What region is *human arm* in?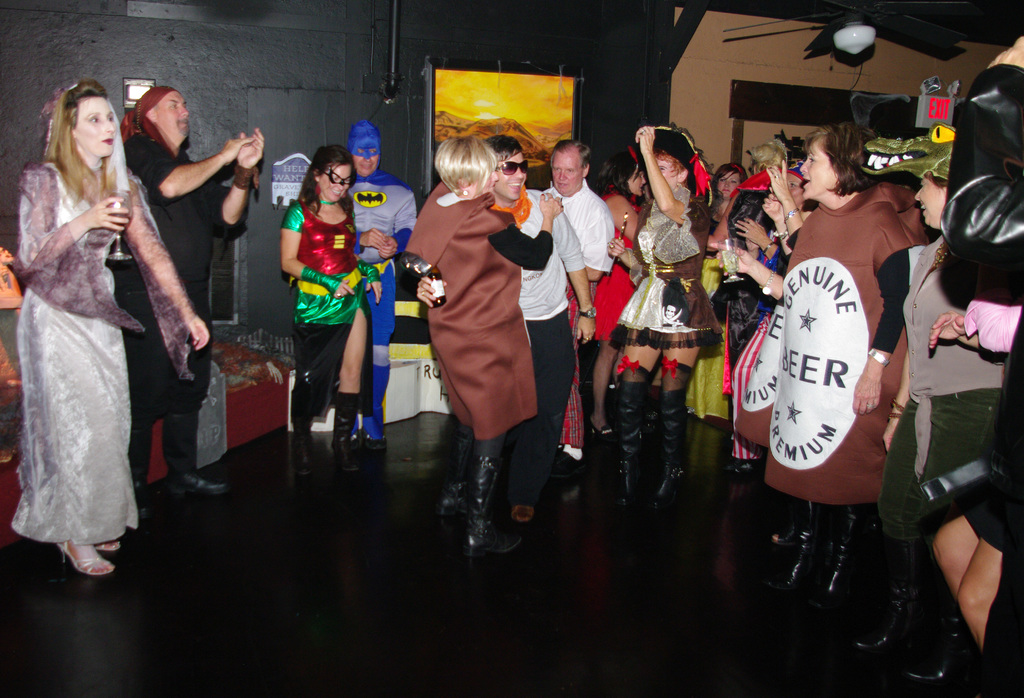
(379, 199, 414, 258).
